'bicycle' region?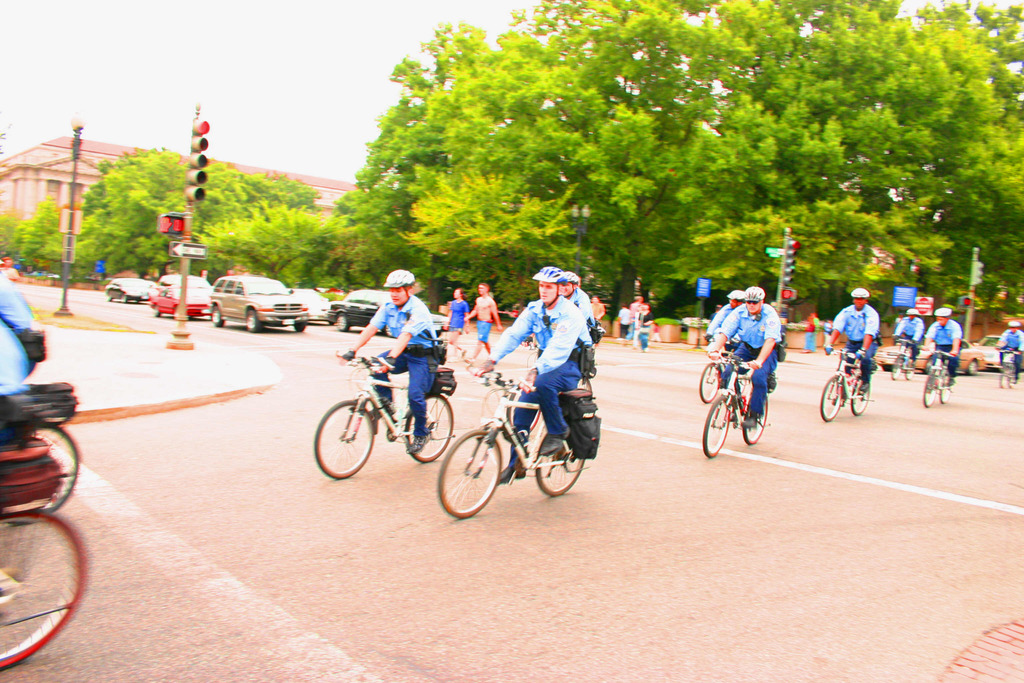
Rect(924, 347, 957, 409)
